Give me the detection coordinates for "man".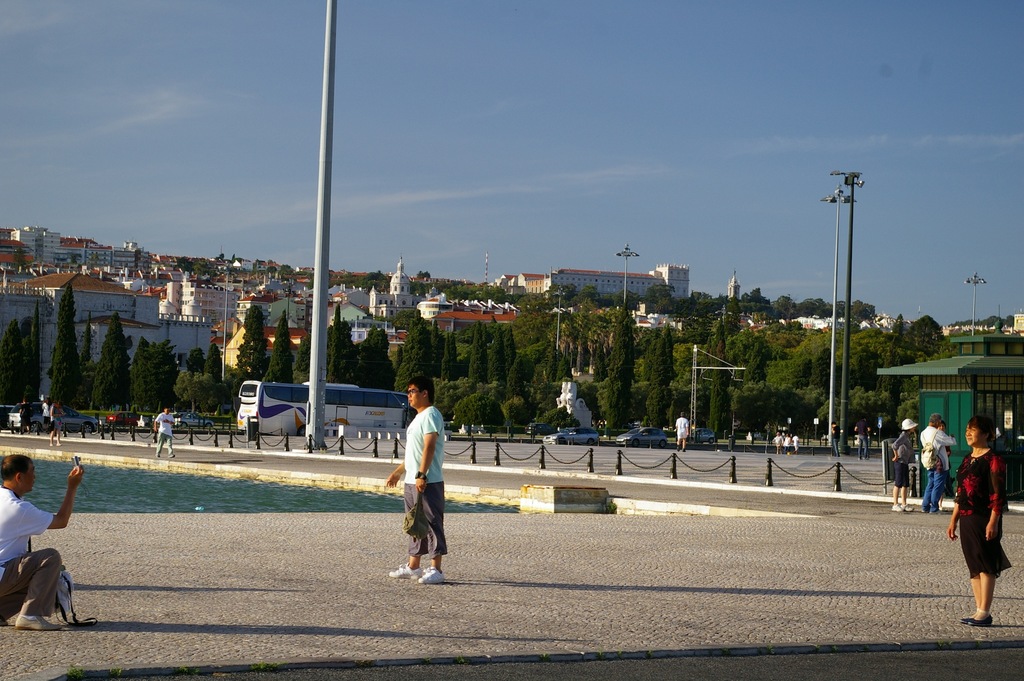
bbox=[773, 432, 782, 453].
